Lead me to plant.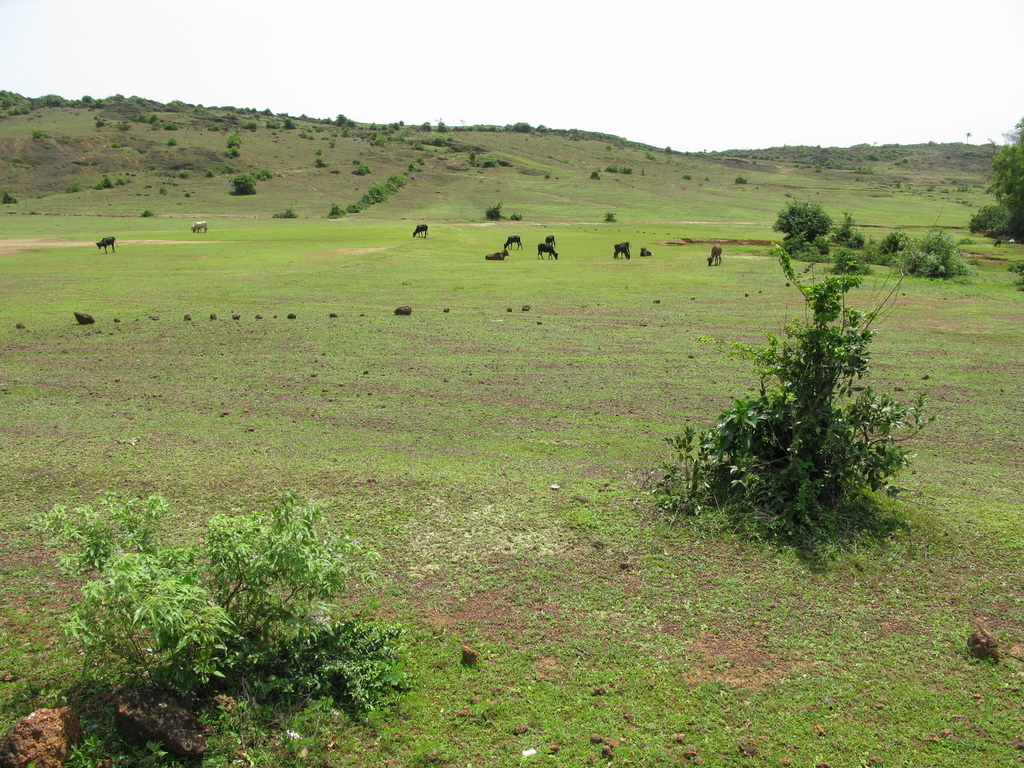
Lead to bbox=(232, 168, 255, 193).
